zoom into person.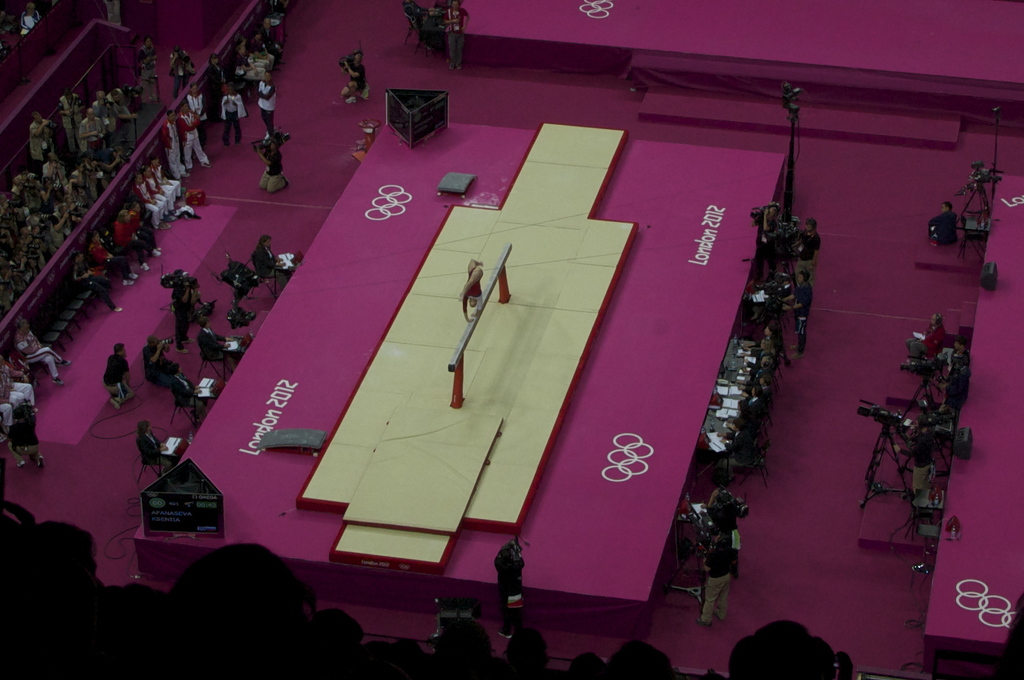
Zoom target: {"left": 441, "top": 0, "right": 471, "bottom": 70}.
